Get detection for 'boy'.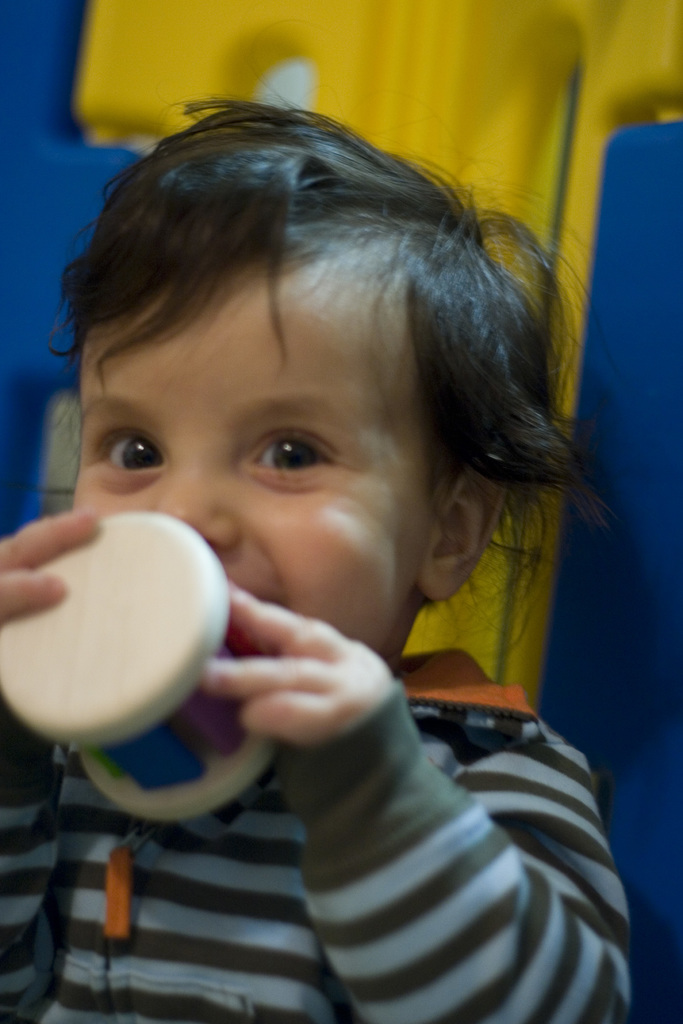
Detection: locate(0, 93, 632, 1023).
